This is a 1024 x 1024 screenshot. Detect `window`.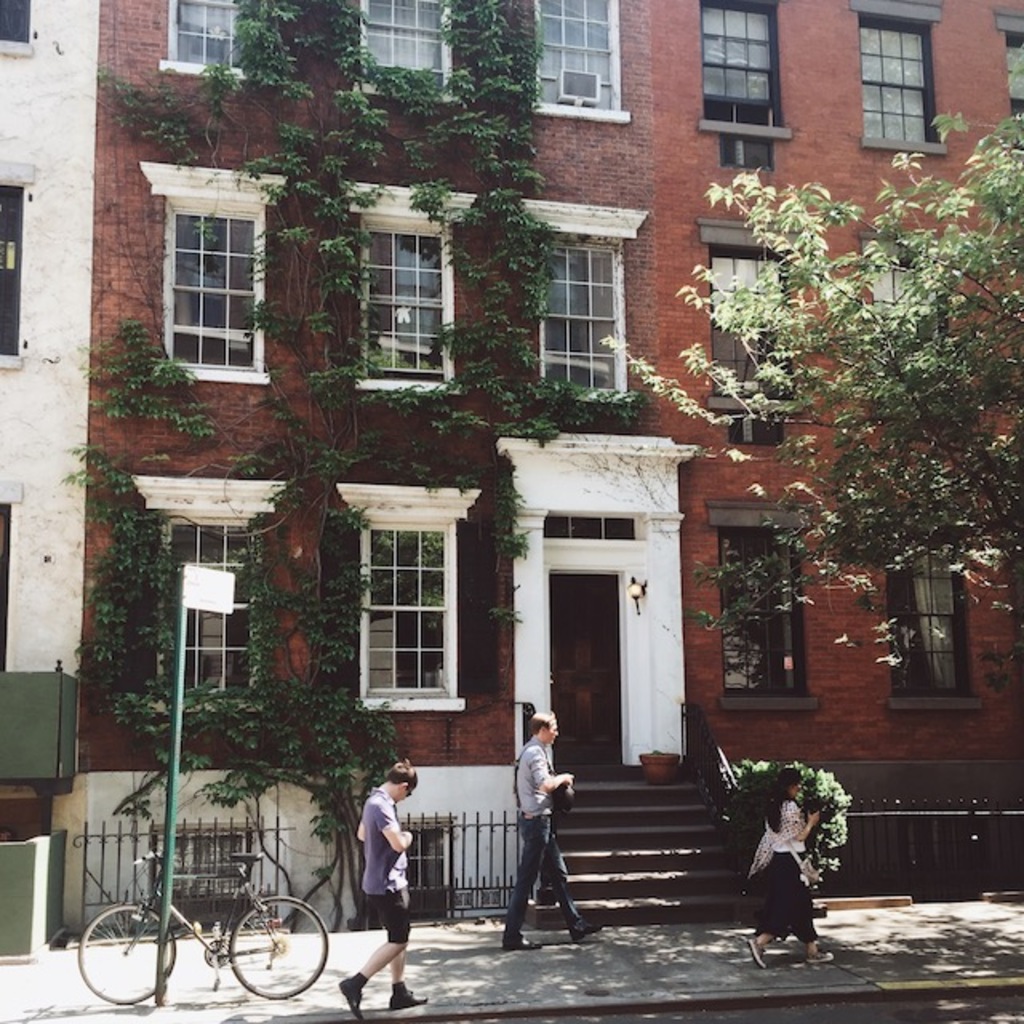
x1=155 y1=514 x2=256 y2=690.
